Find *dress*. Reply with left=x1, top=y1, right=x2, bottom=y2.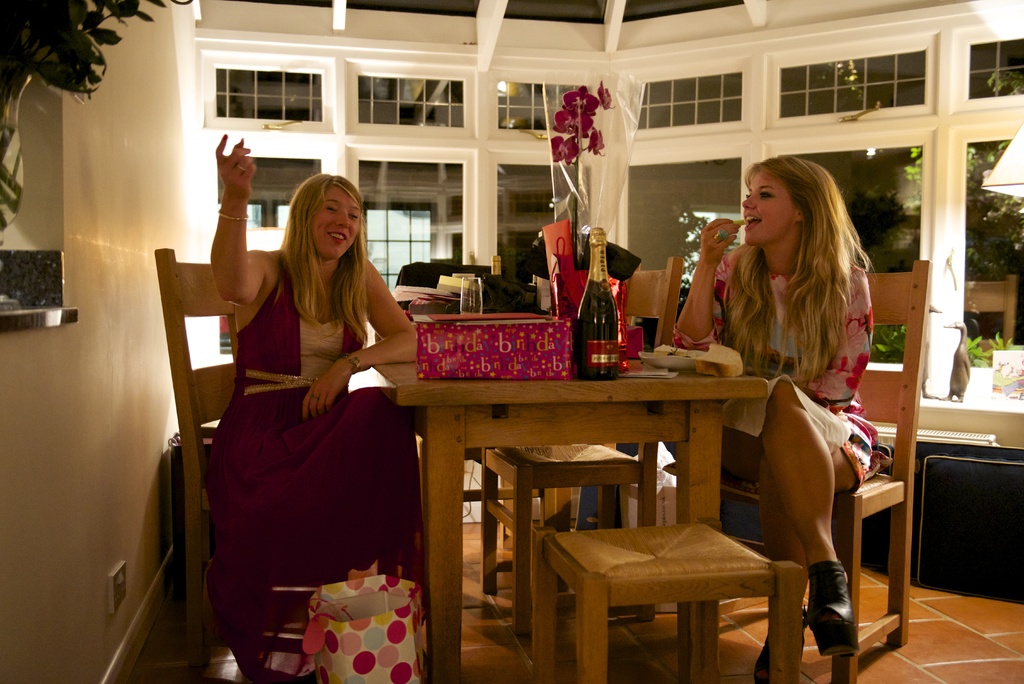
left=179, top=224, right=408, bottom=636.
